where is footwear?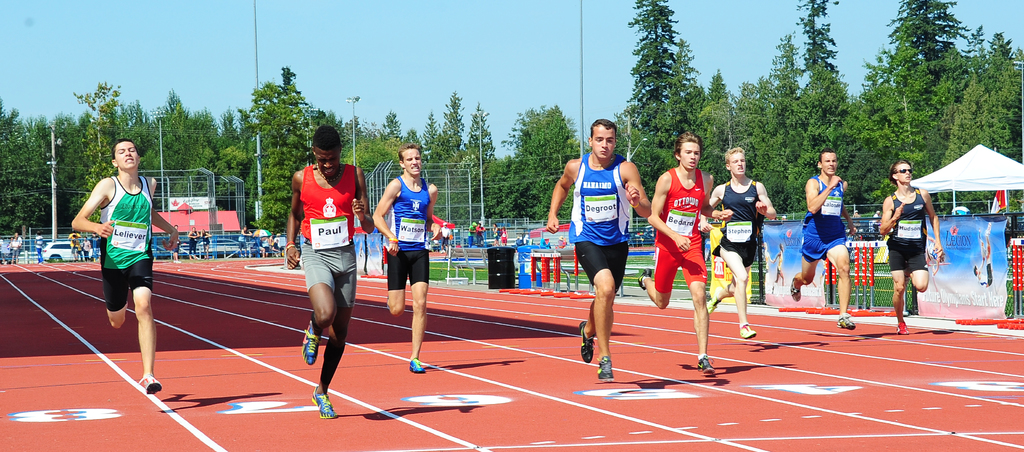
region(410, 358, 425, 371).
